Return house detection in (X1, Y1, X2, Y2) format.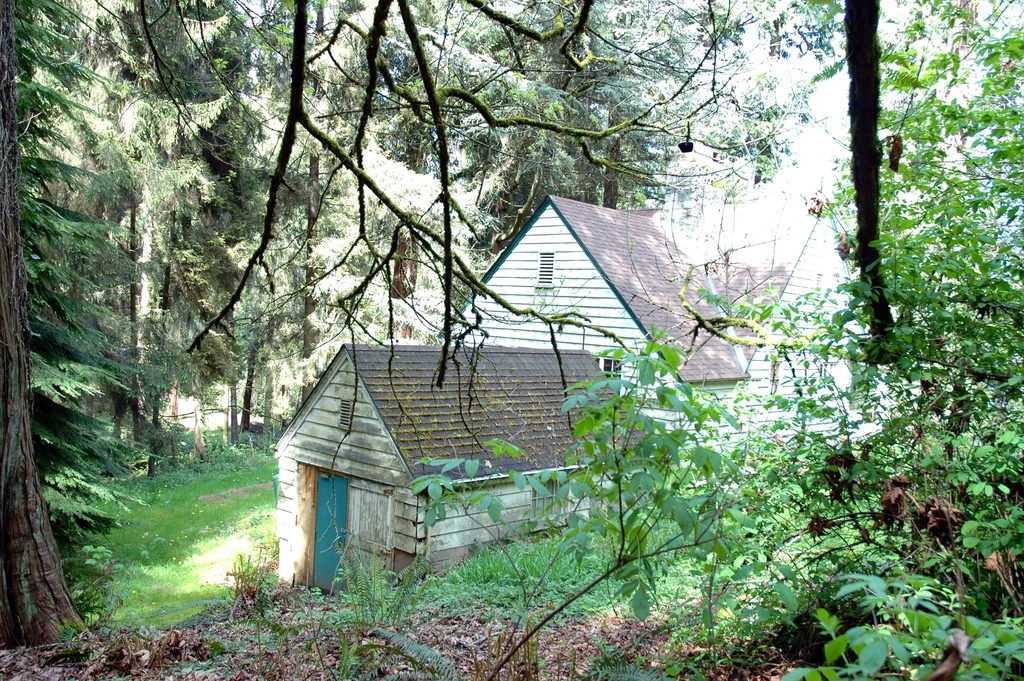
(276, 336, 666, 608).
